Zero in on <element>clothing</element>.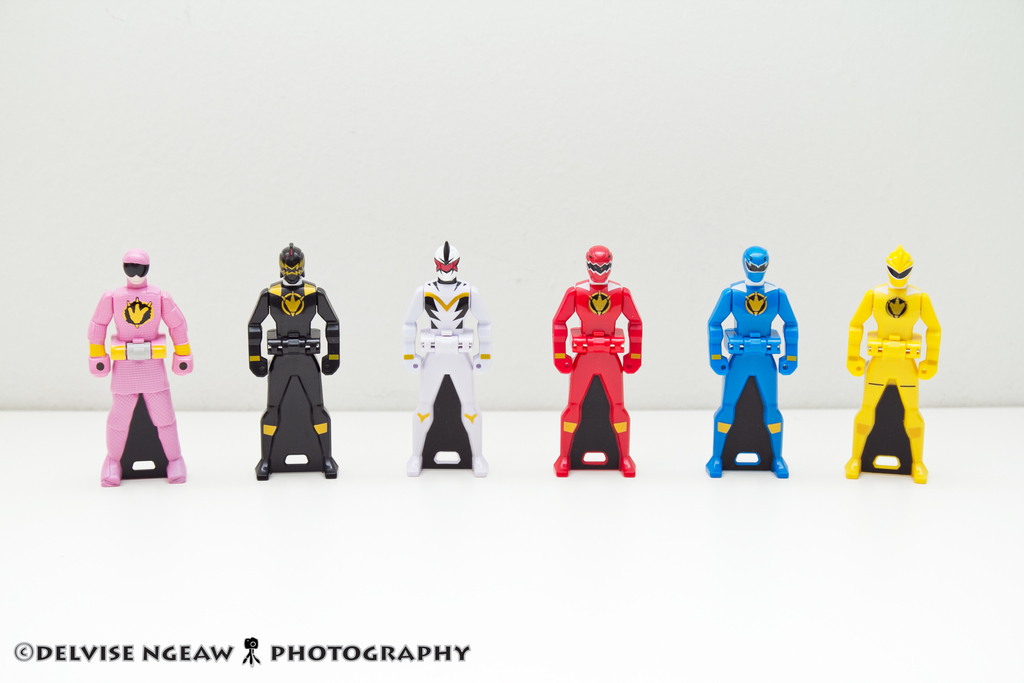
Zeroed in: x1=88 y1=281 x2=190 y2=482.
